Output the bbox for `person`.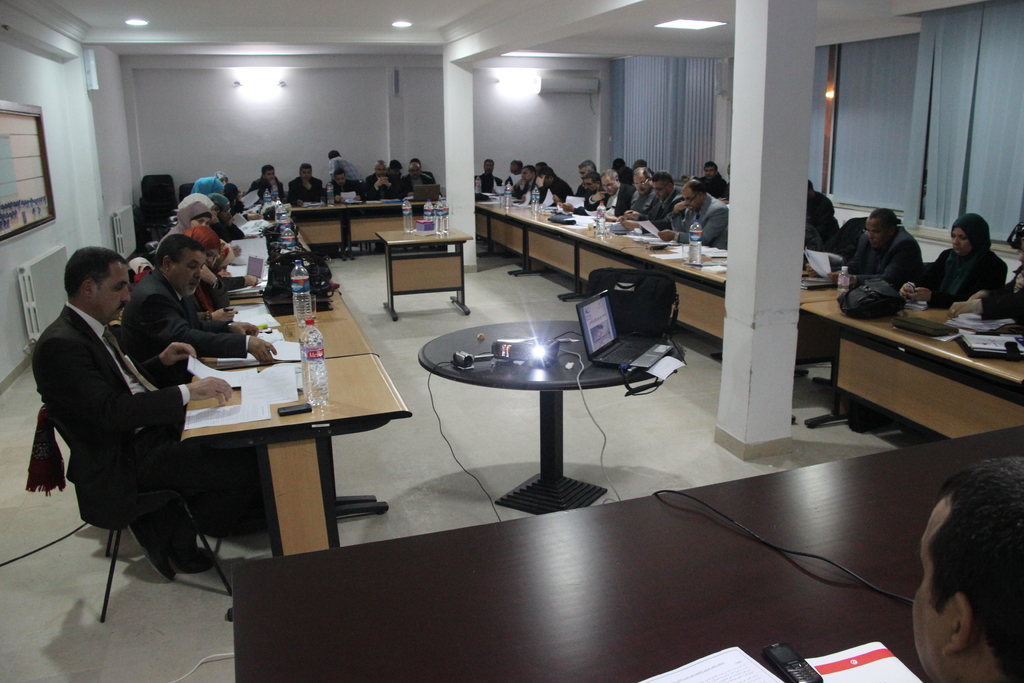
{"left": 821, "top": 206, "right": 927, "bottom": 293}.
